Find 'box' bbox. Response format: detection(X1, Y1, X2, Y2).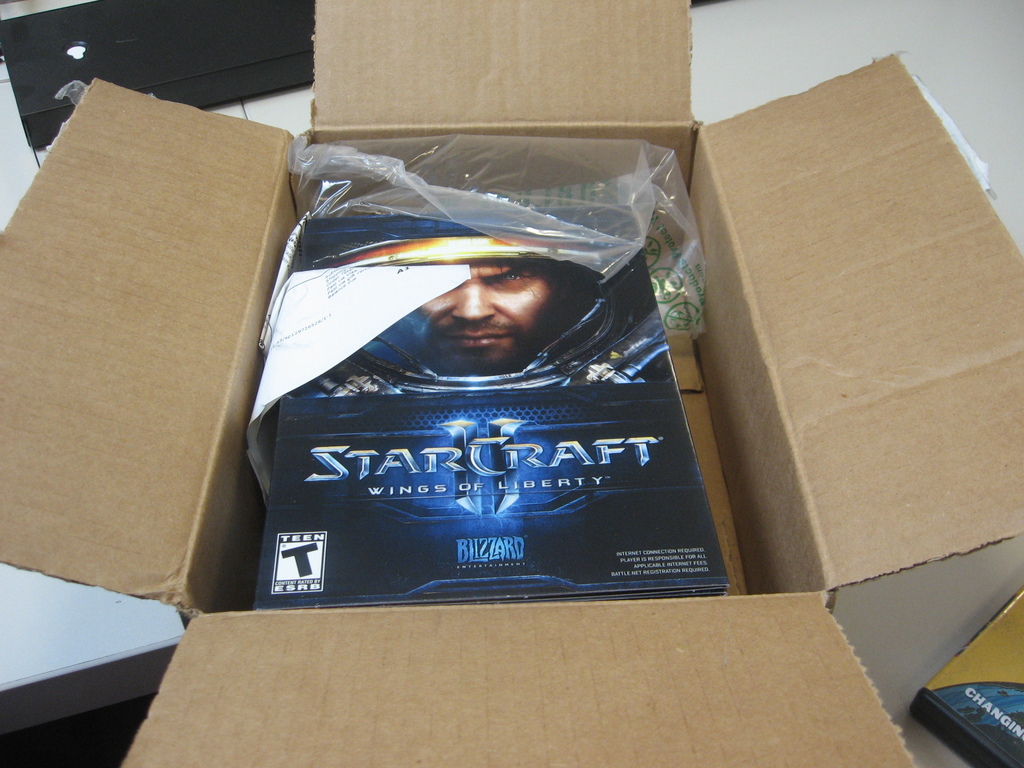
detection(0, 0, 1023, 767).
